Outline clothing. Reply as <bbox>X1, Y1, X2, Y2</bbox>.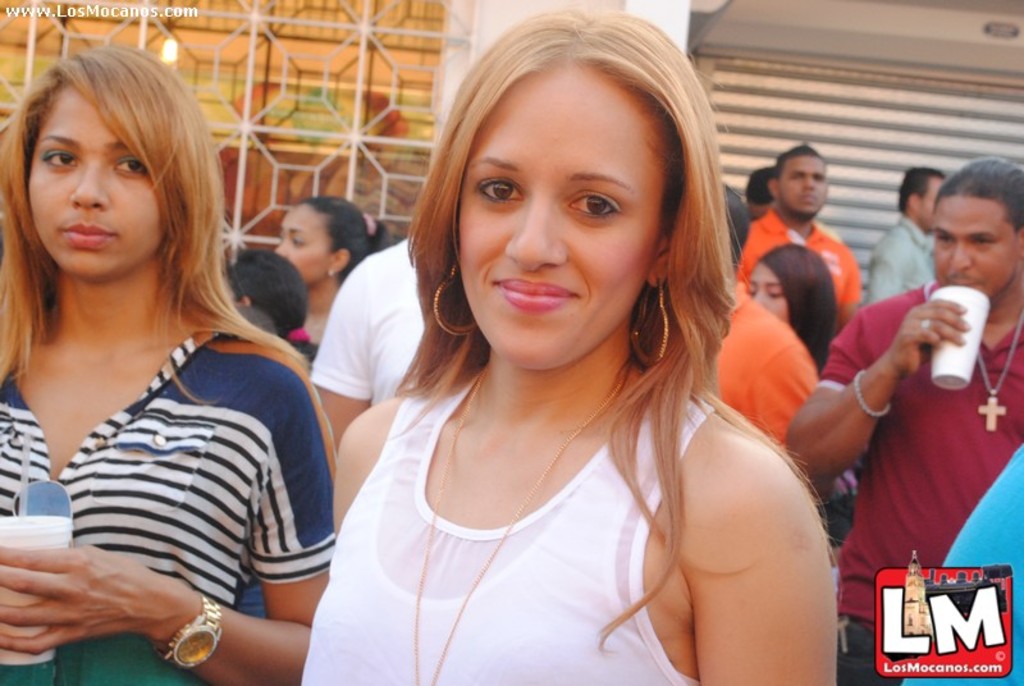
<bbox>0, 306, 339, 685</bbox>.
